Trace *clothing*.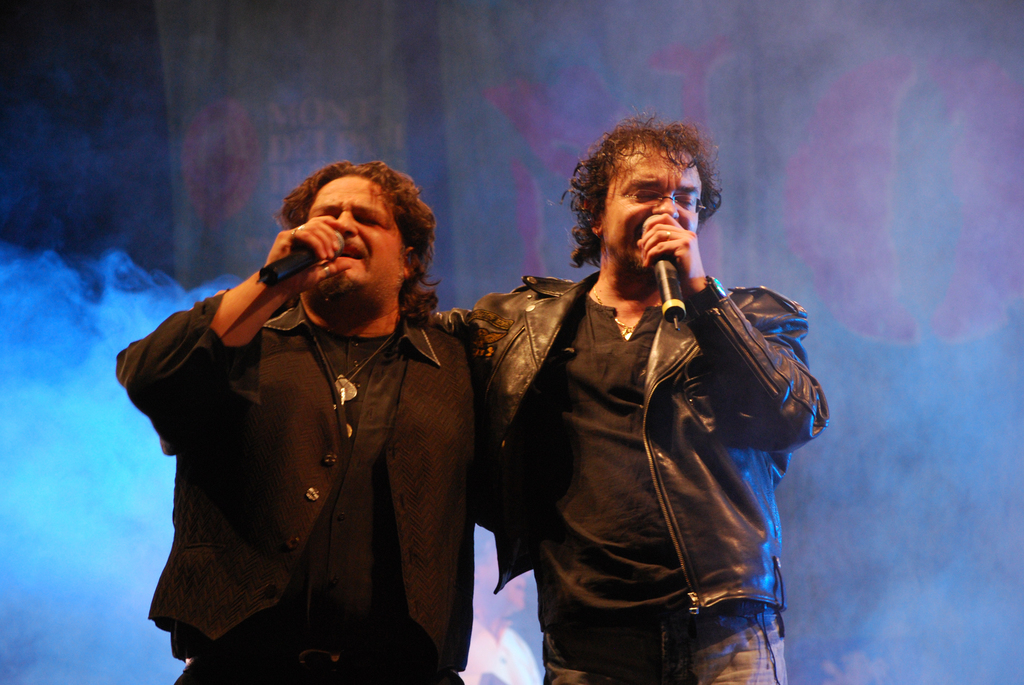
Traced to region(426, 268, 828, 684).
